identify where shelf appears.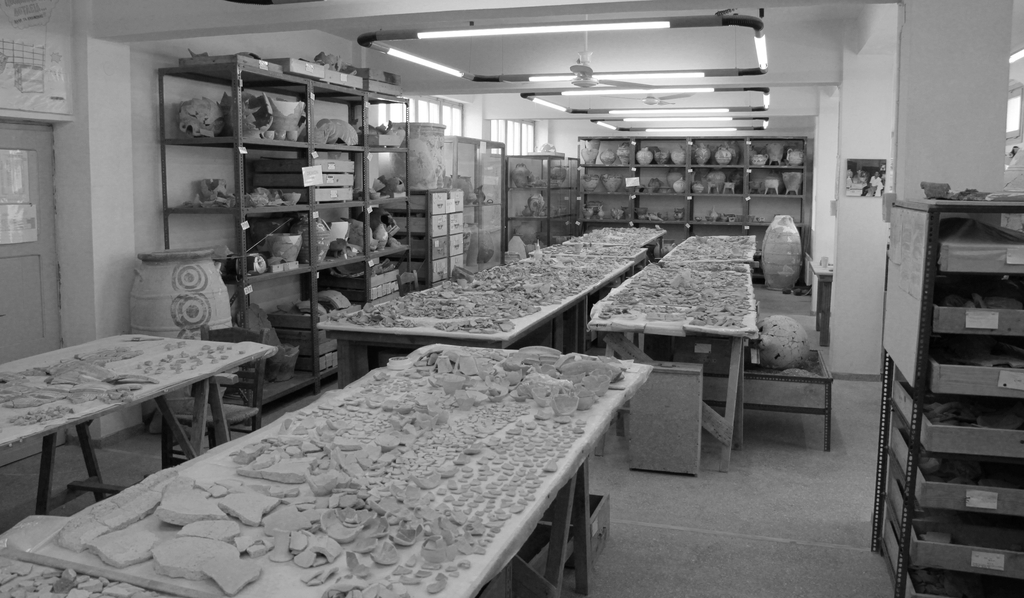
Appears at 299:256:372:375.
